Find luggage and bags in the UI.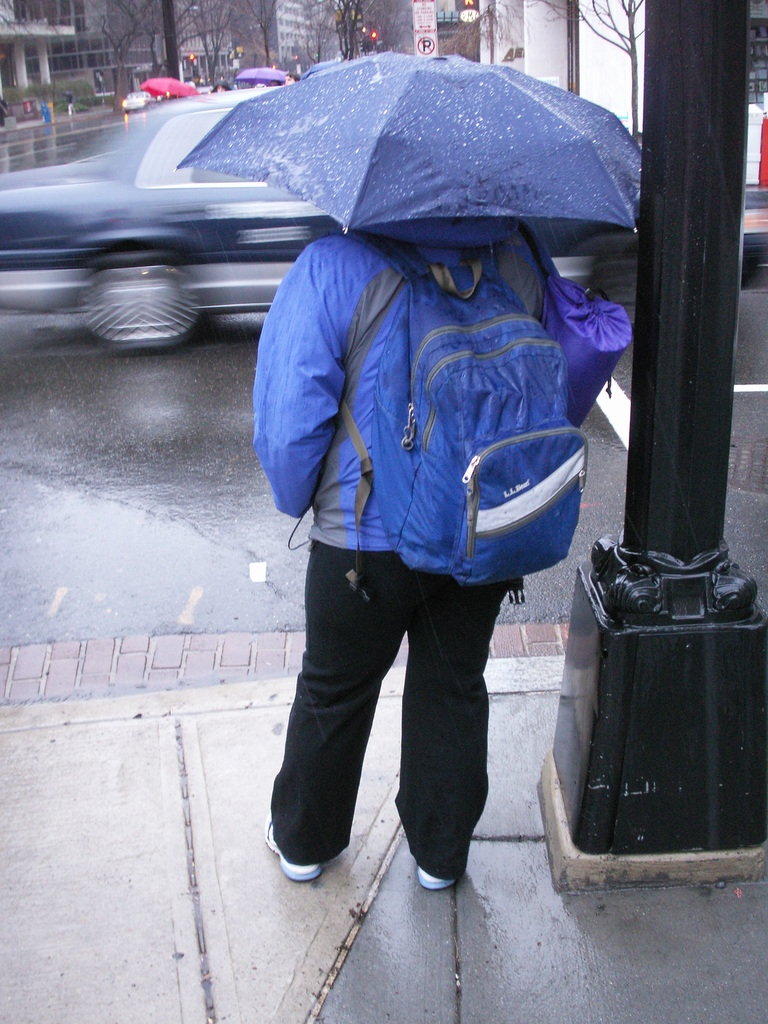
UI element at <region>337, 221, 591, 591</region>.
